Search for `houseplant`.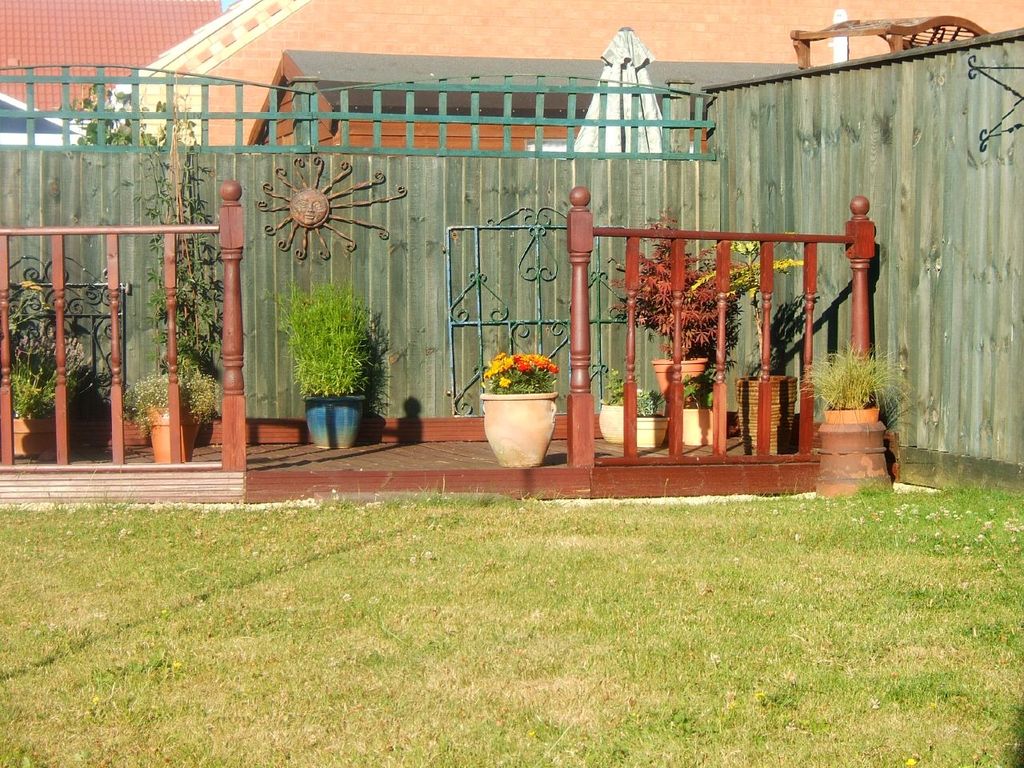
Found at (798, 338, 923, 496).
